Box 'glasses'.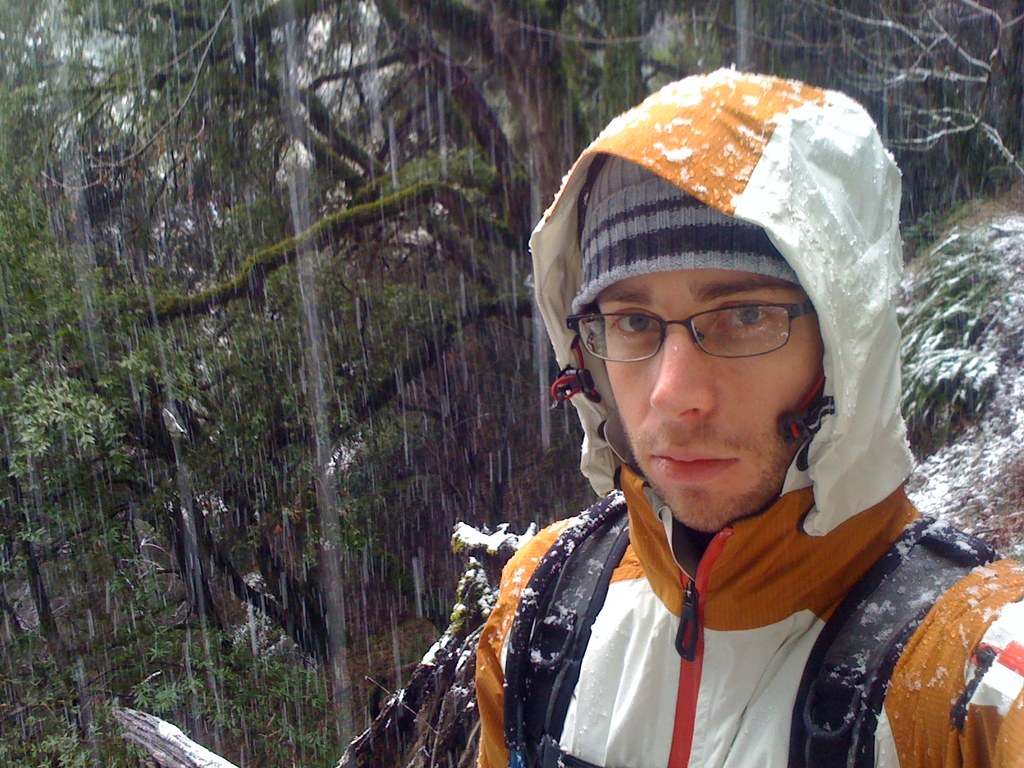
locate(572, 286, 836, 384).
